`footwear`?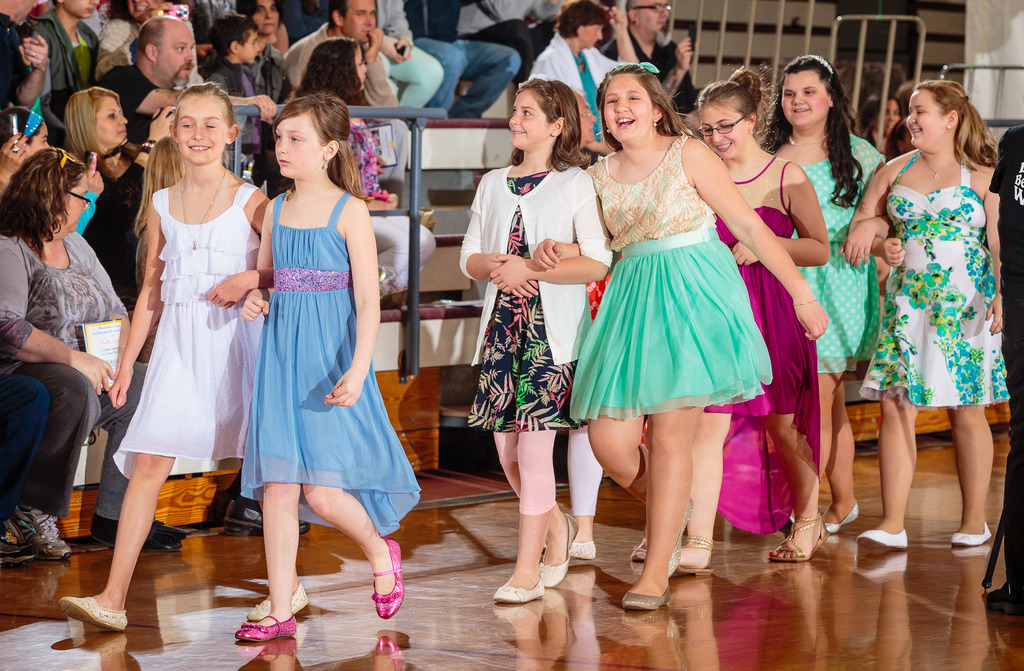
{"x1": 247, "y1": 582, "x2": 306, "y2": 616}
